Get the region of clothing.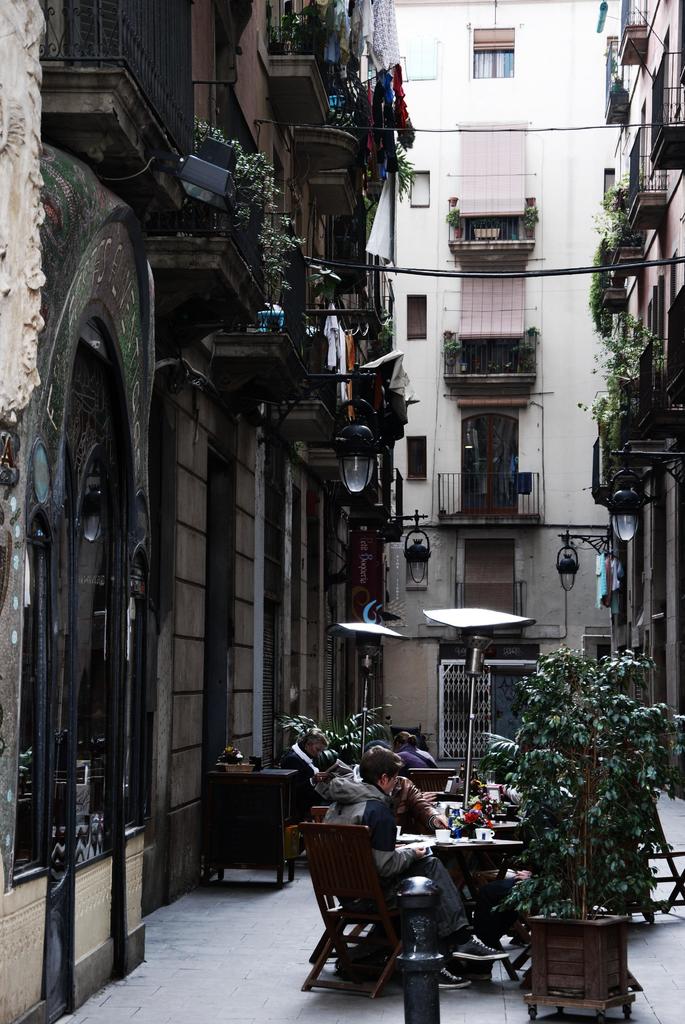
[left=323, top=774, right=472, bottom=956].
